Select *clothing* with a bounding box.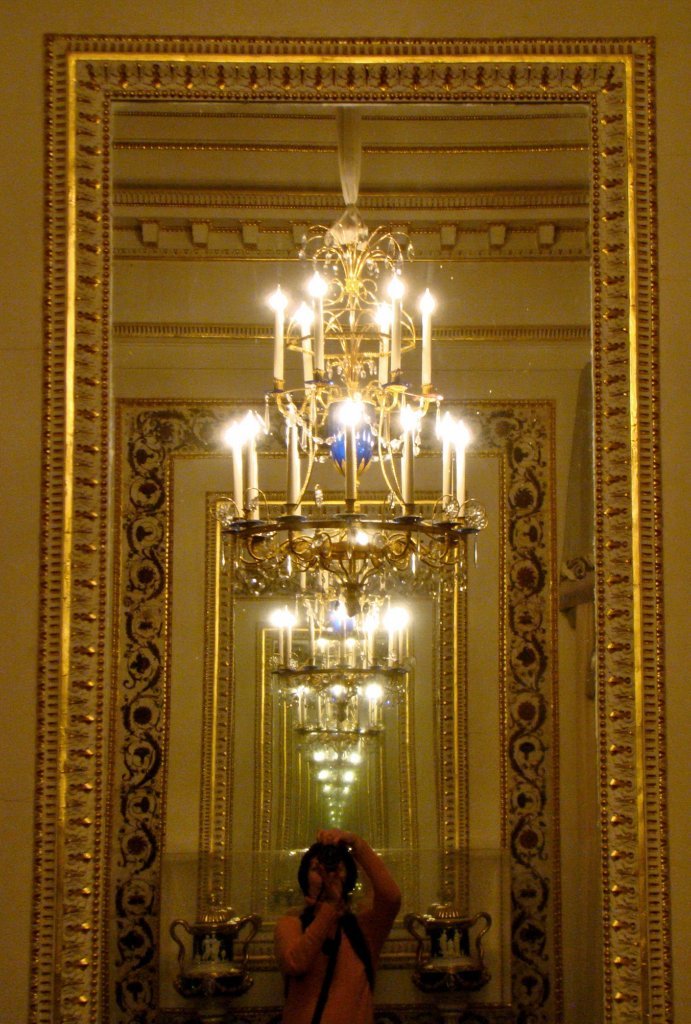
[261,847,392,1023].
